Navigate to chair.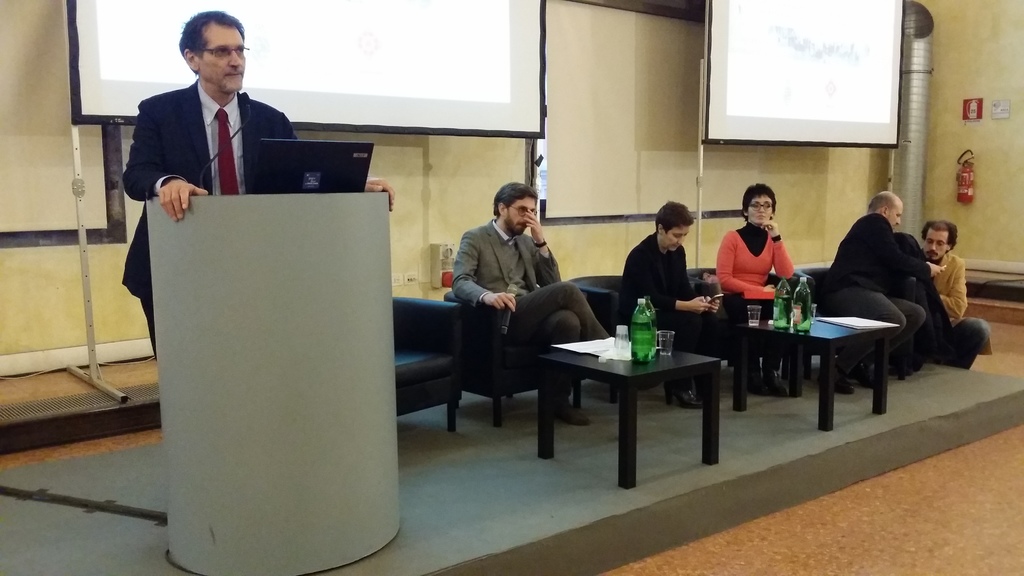
Navigation target: box=[683, 267, 782, 300].
